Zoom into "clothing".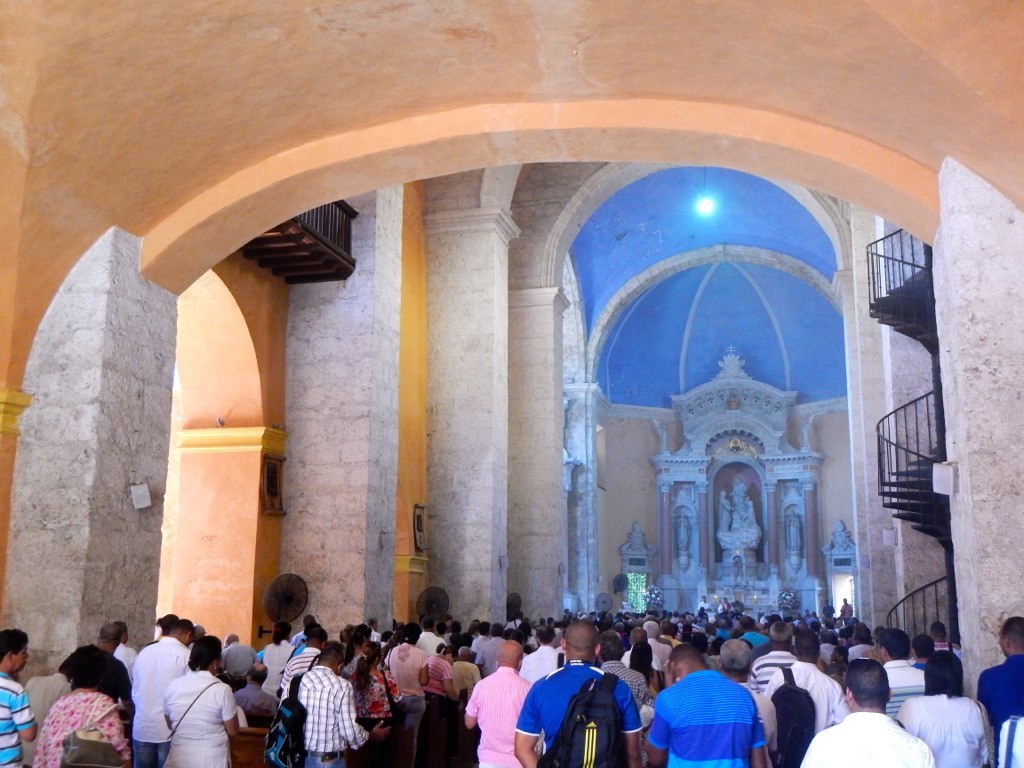
Zoom target: select_region(514, 657, 645, 767).
